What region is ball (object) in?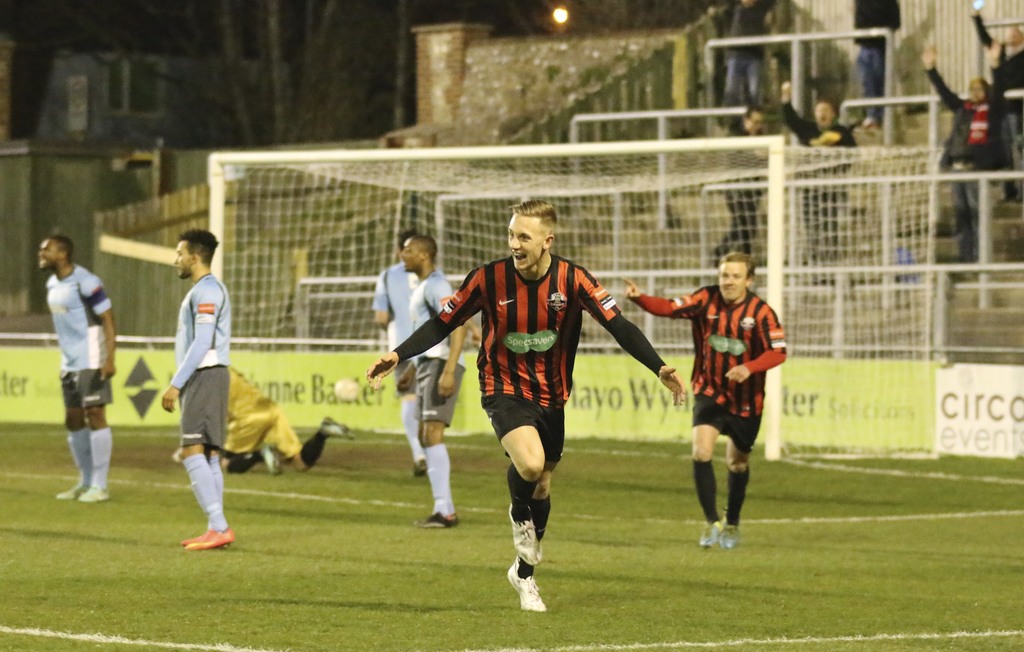
333/378/357/402.
